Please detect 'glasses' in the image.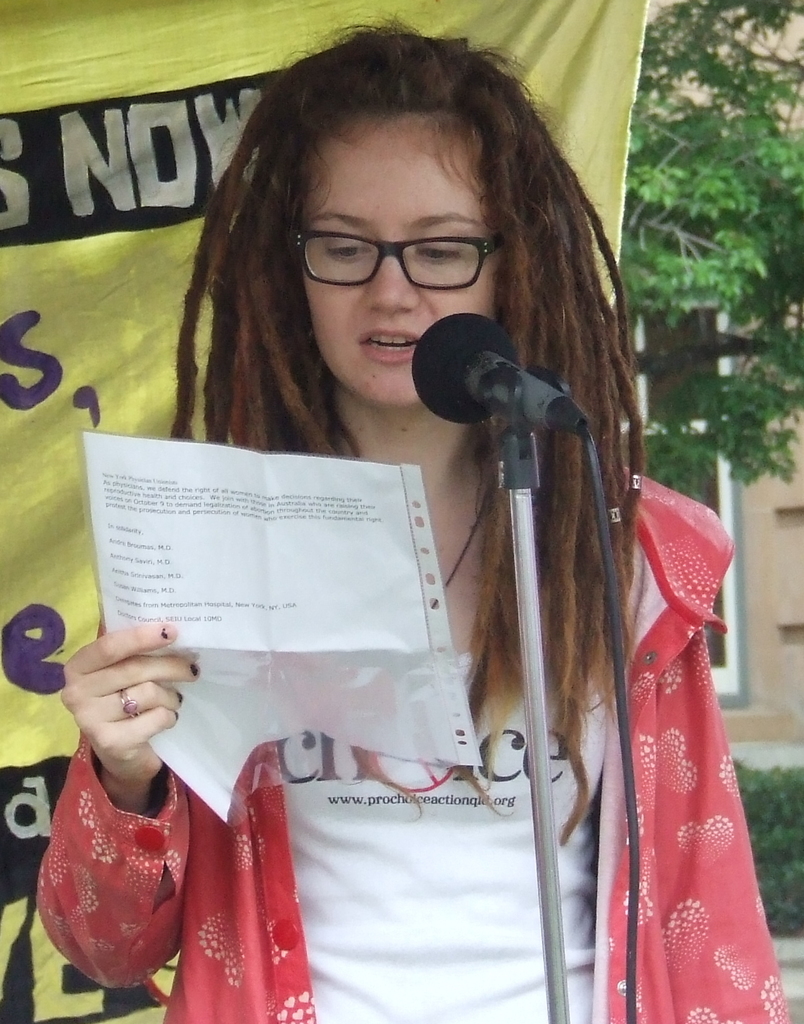
265:199:530:286.
